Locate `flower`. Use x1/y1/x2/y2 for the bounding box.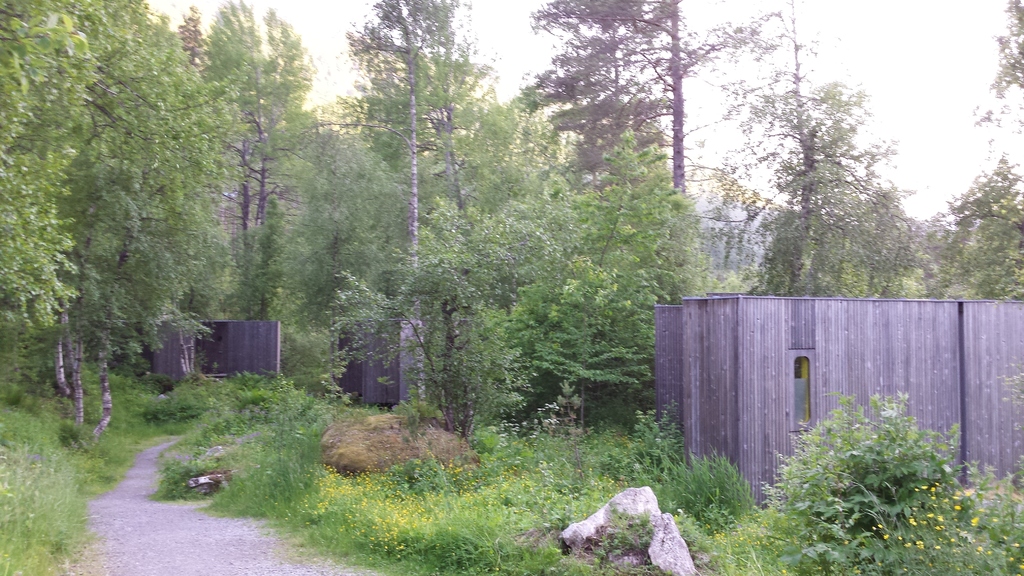
1016/563/1023/570.
